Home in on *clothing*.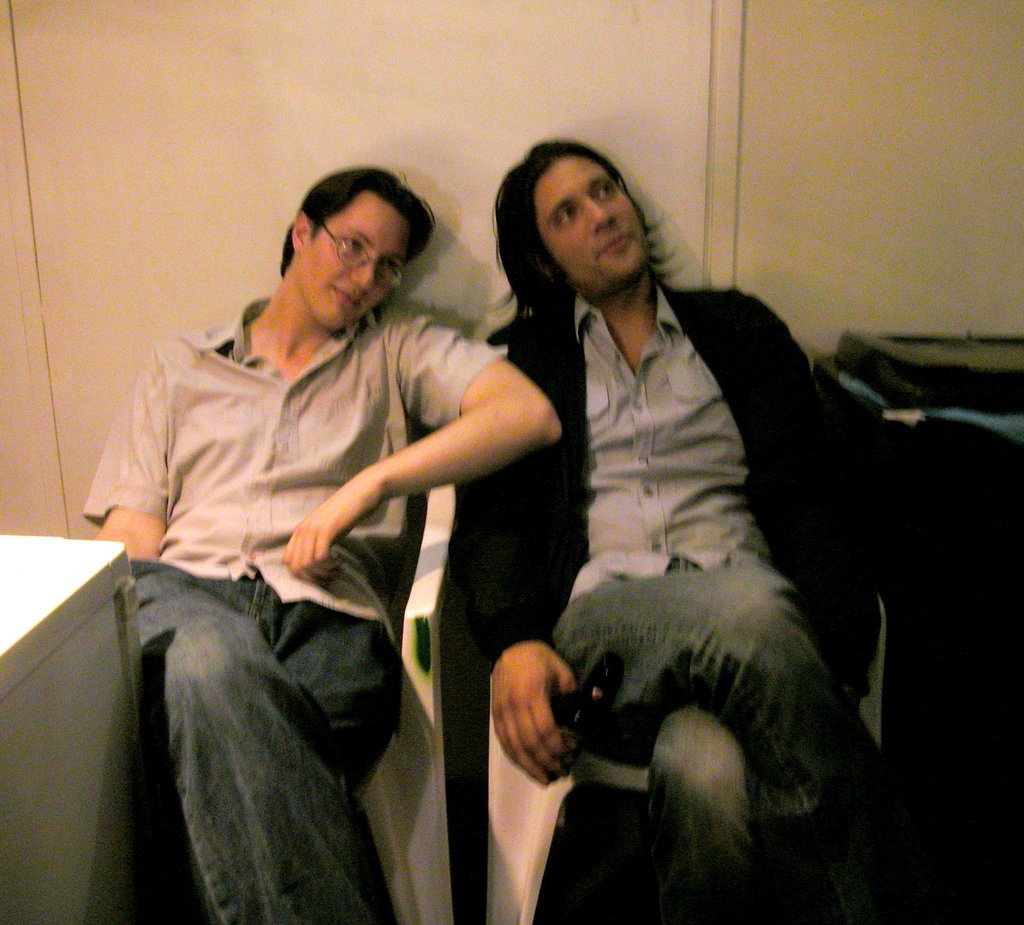
Homed in at bbox(455, 259, 915, 924).
